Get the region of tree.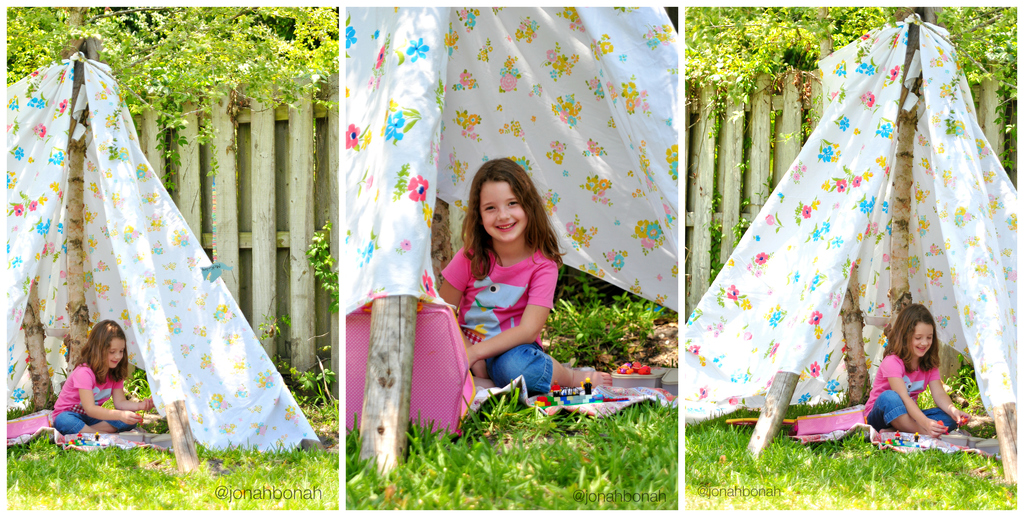
box(682, 5, 1021, 134).
